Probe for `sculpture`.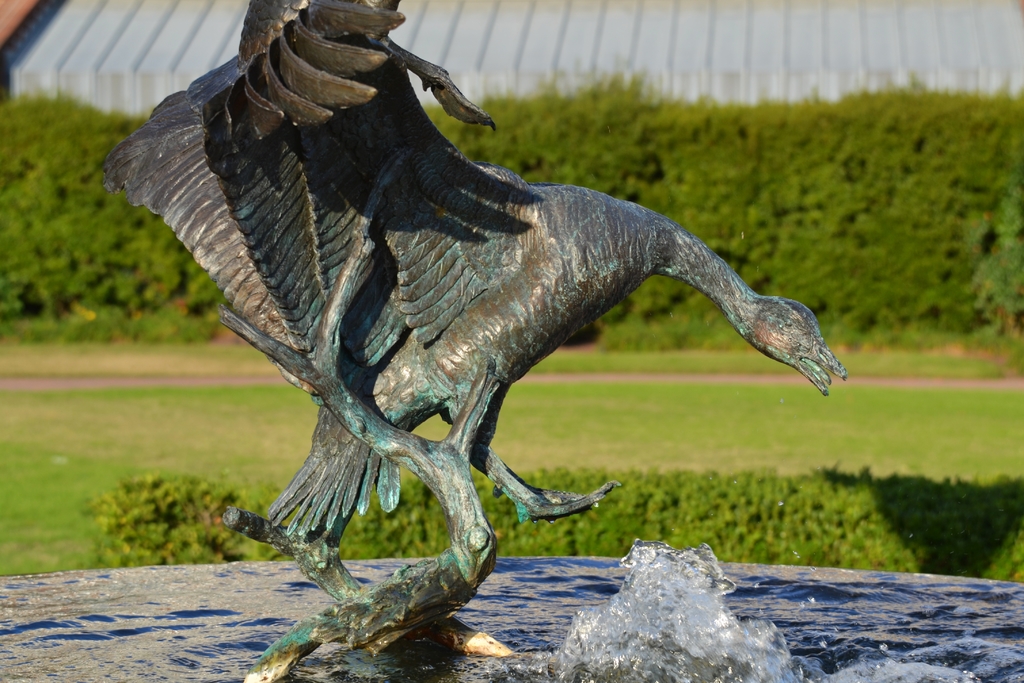
Probe result: left=95, top=0, right=851, bottom=682.
